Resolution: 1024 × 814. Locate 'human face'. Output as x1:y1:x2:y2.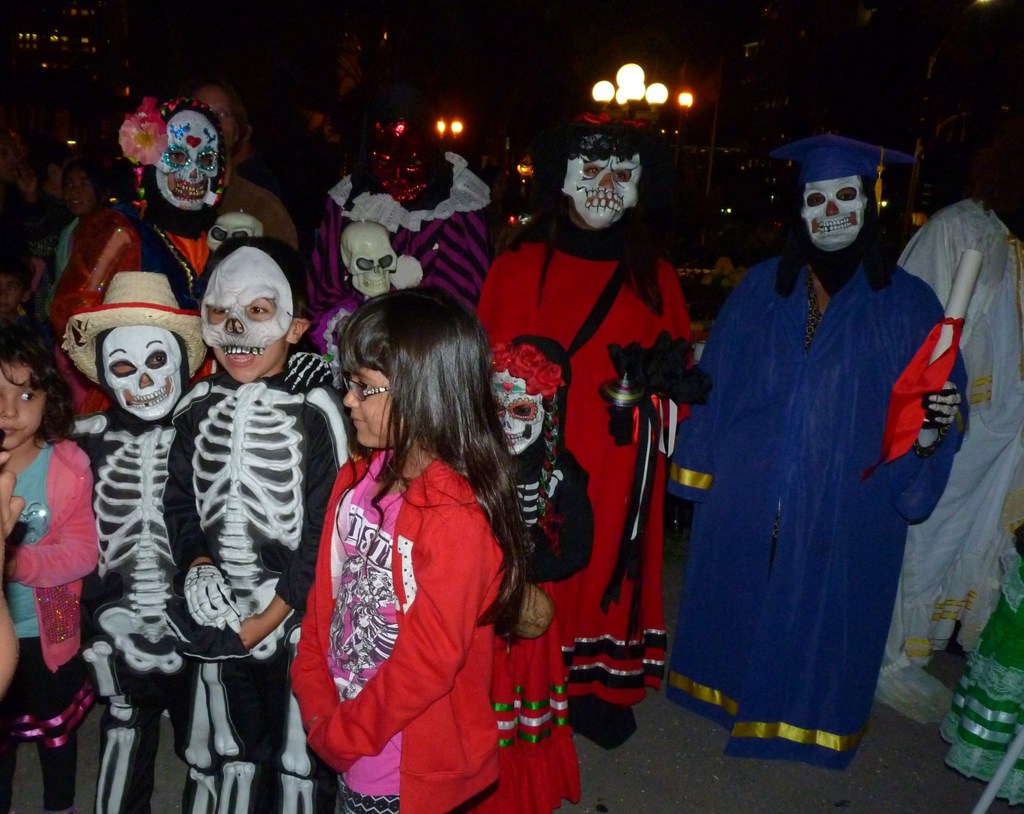
806:186:855:233.
